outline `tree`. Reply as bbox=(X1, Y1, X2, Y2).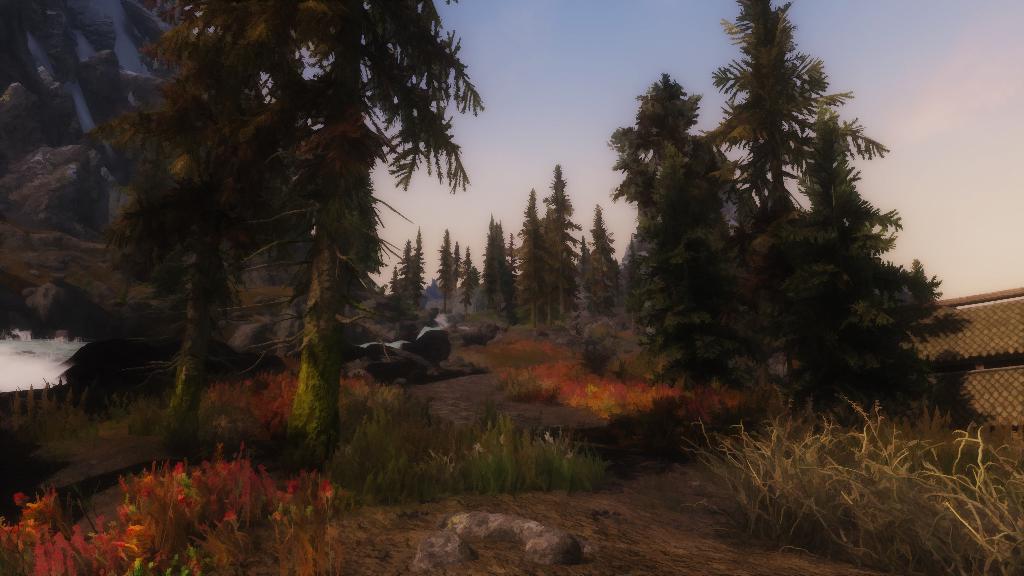
bbox=(47, 0, 483, 480).
